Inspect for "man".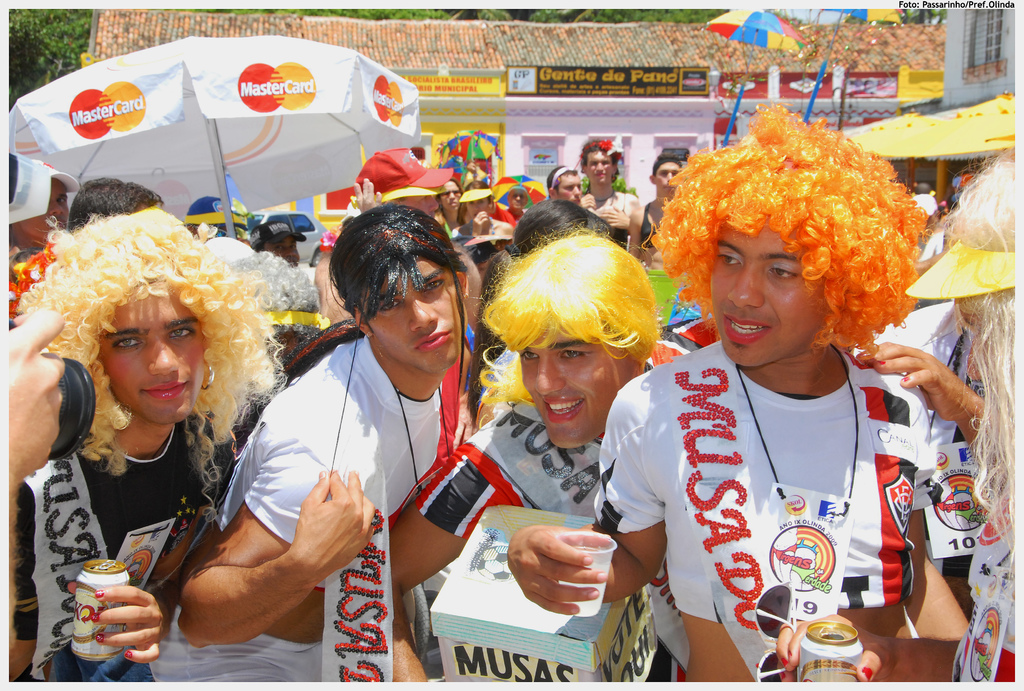
Inspection: 248 221 310 271.
